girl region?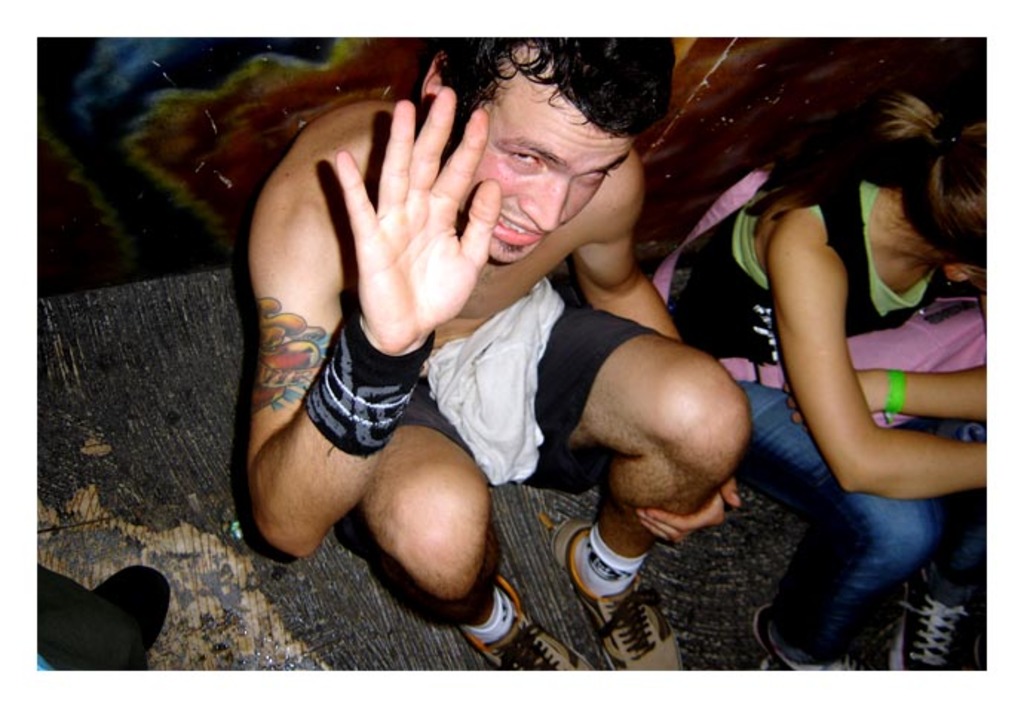
<box>650,91,991,677</box>
